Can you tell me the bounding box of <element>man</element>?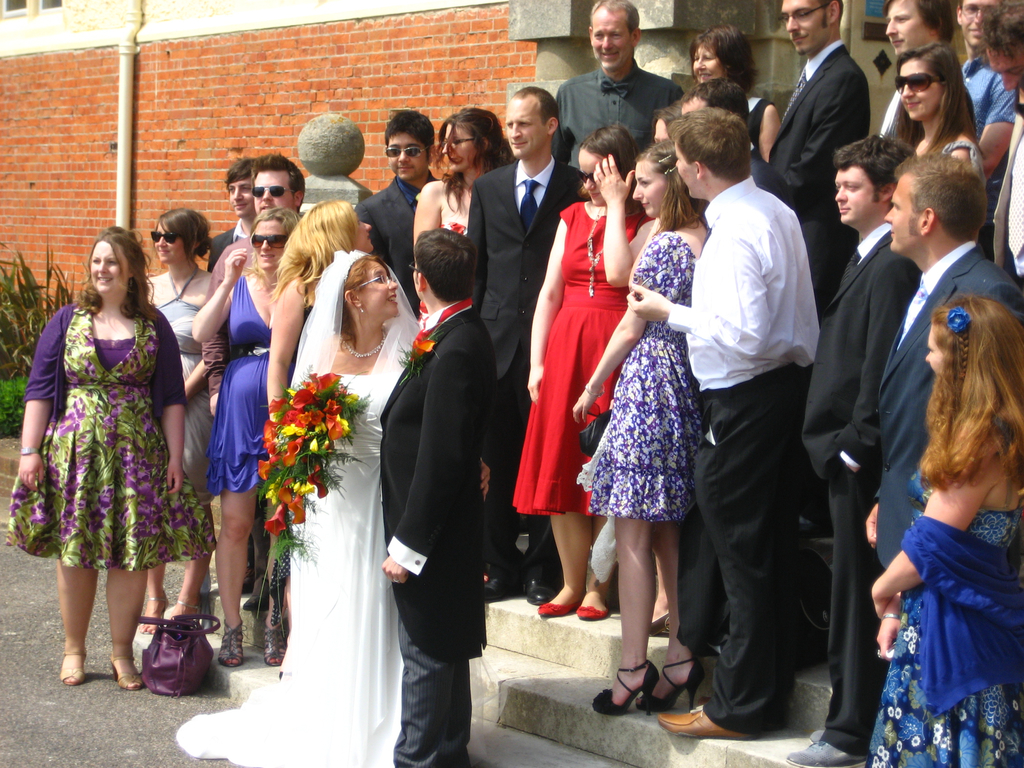
box=[555, 0, 684, 161].
